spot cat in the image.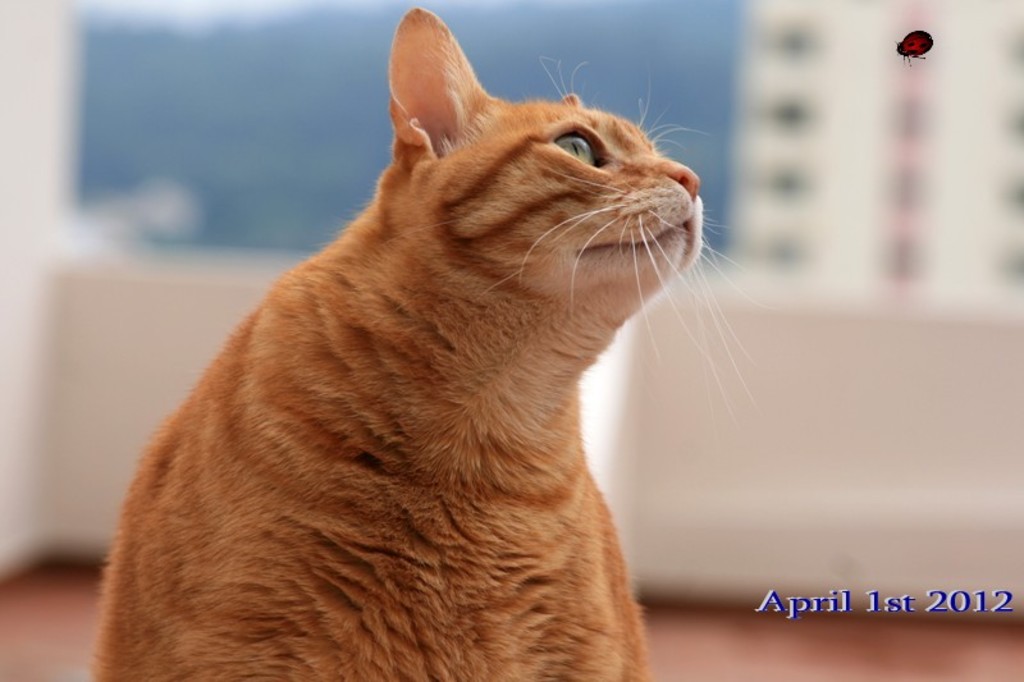
cat found at 81:4:772:681.
